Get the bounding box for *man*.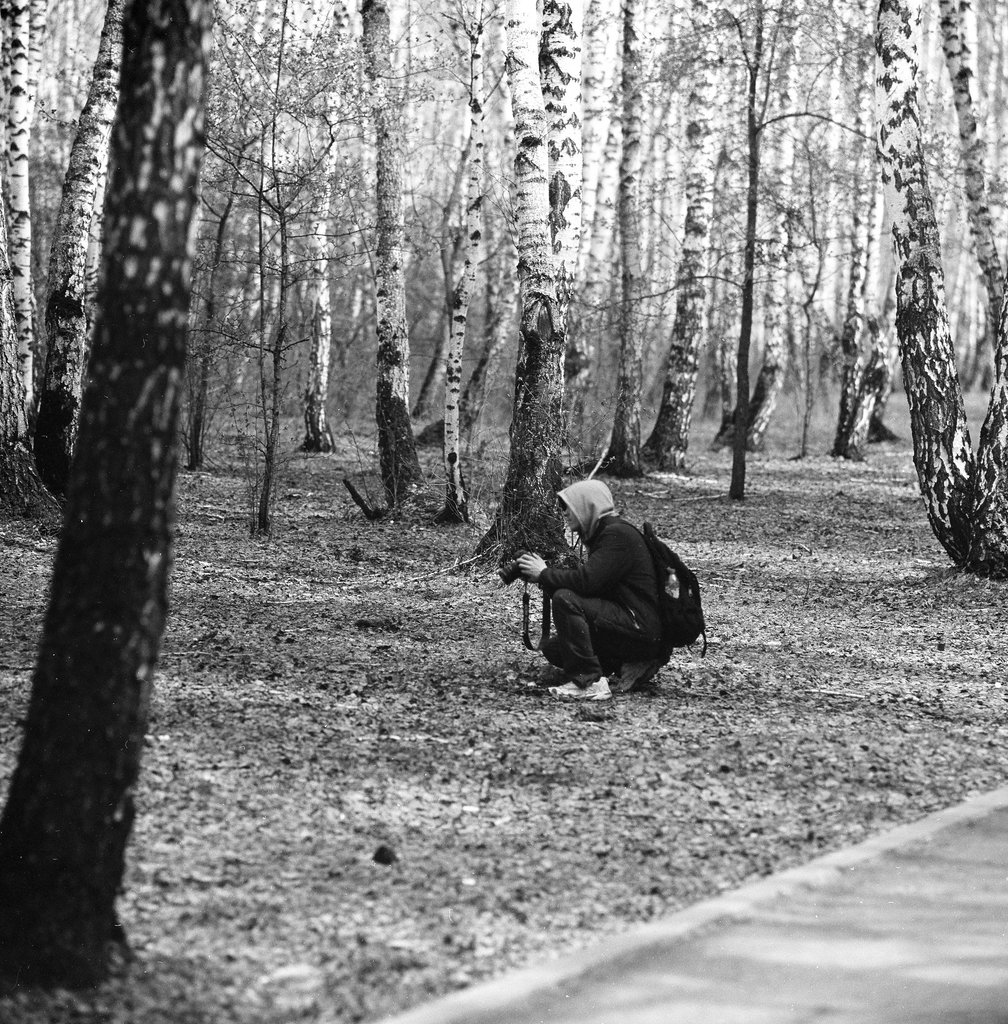
rect(518, 462, 723, 716).
